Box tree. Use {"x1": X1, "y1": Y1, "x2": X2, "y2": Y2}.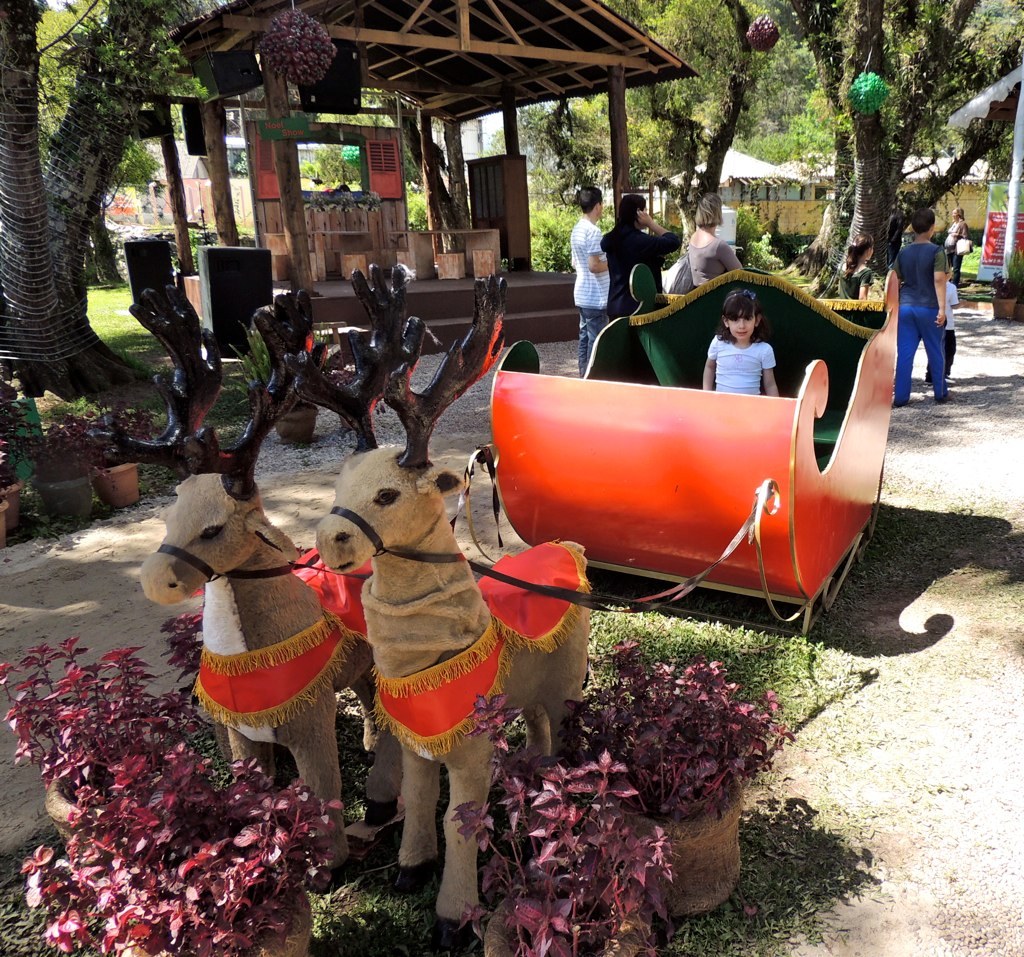
{"x1": 3, "y1": 0, "x2": 230, "y2": 405}.
